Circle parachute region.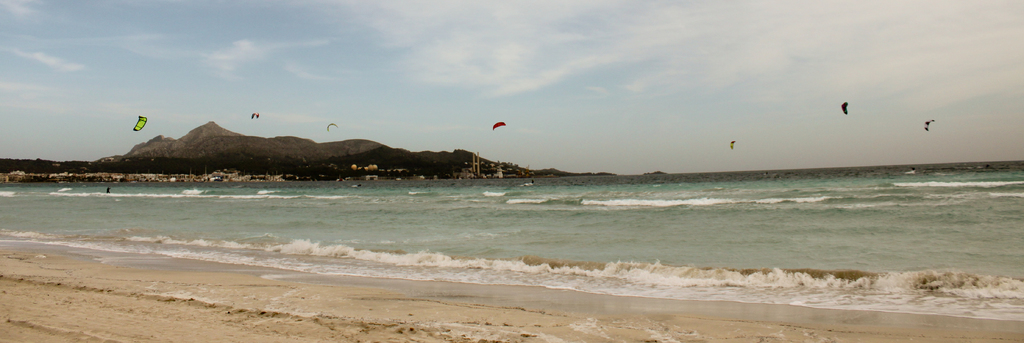
Region: BBox(493, 121, 507, 131).
